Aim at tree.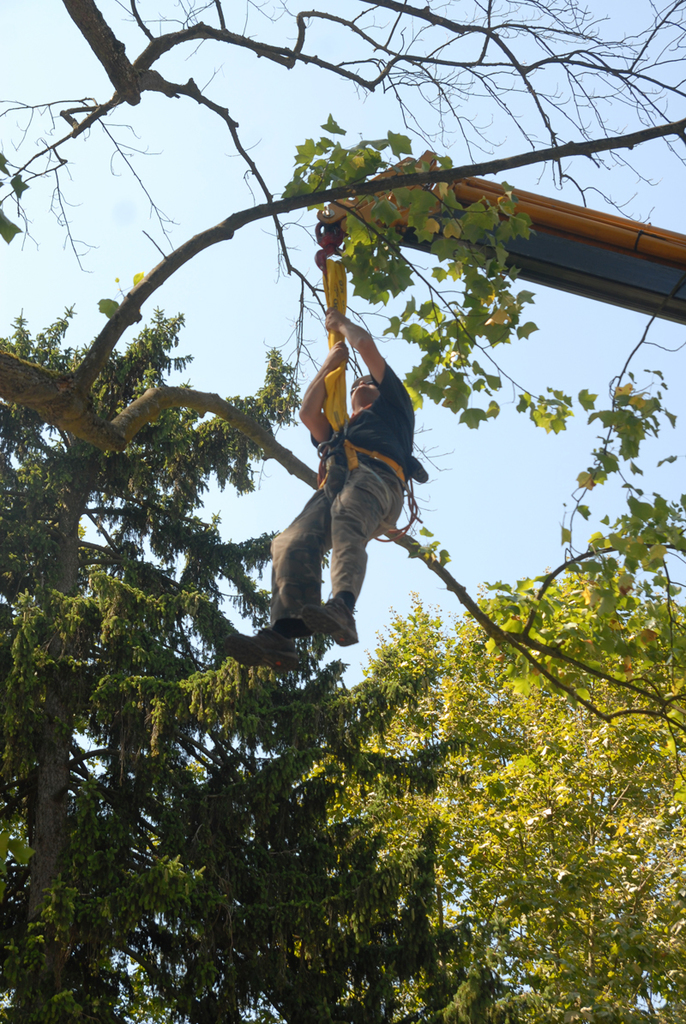
Aimed at x1=1 y1=0 x2=685 y2=733.
